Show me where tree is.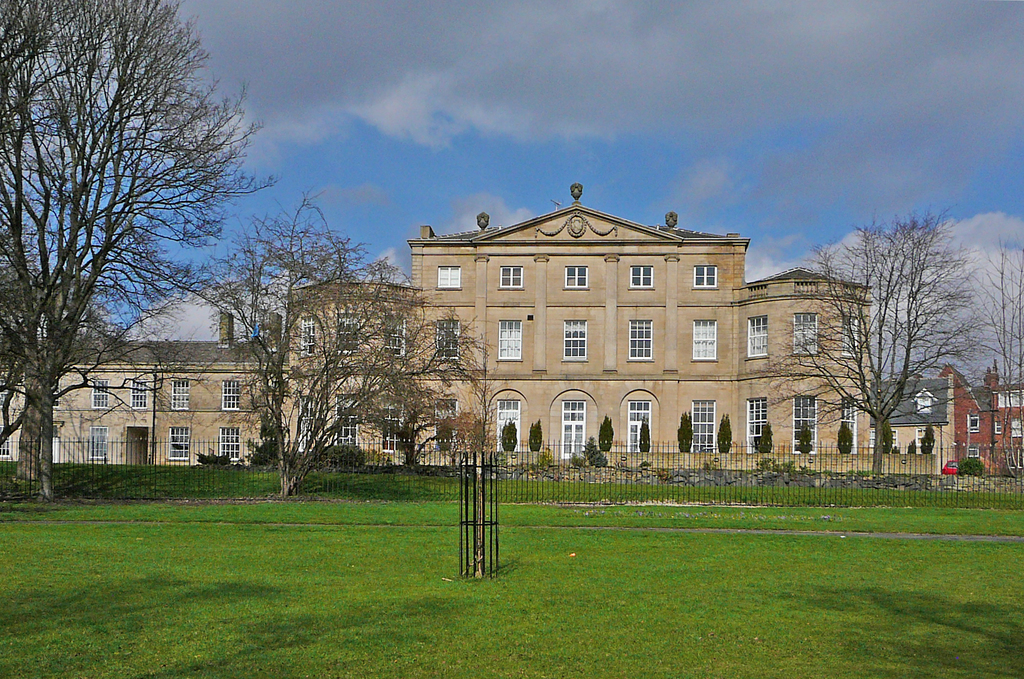
tree is at box=[751, 205, 981, 482].
